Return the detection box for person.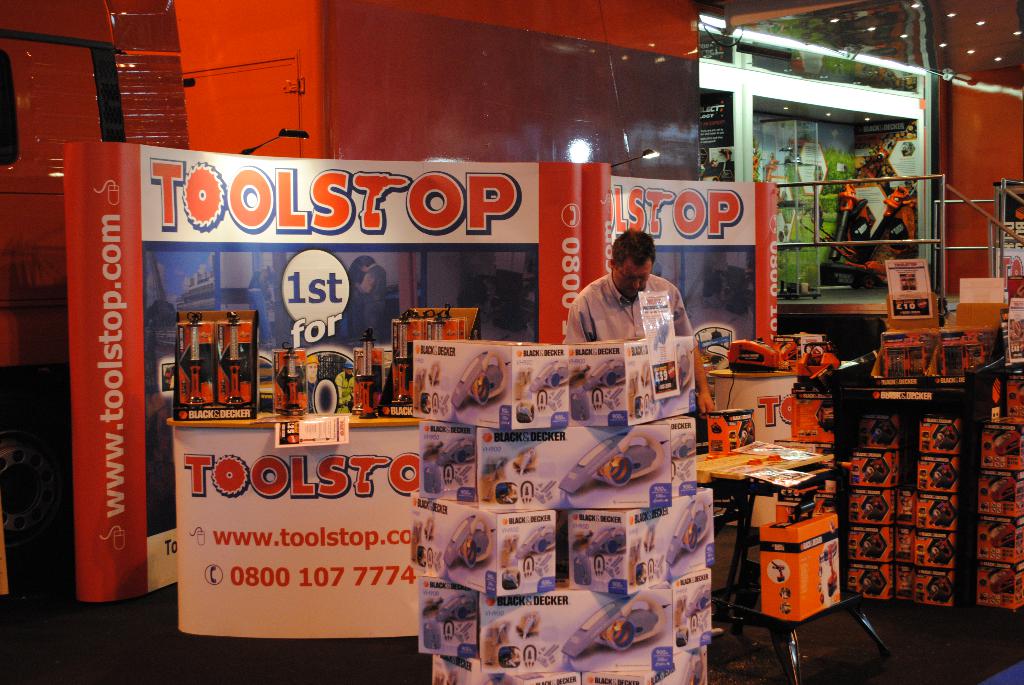
<bbox>700, 271, 730, 308</bbox>.
